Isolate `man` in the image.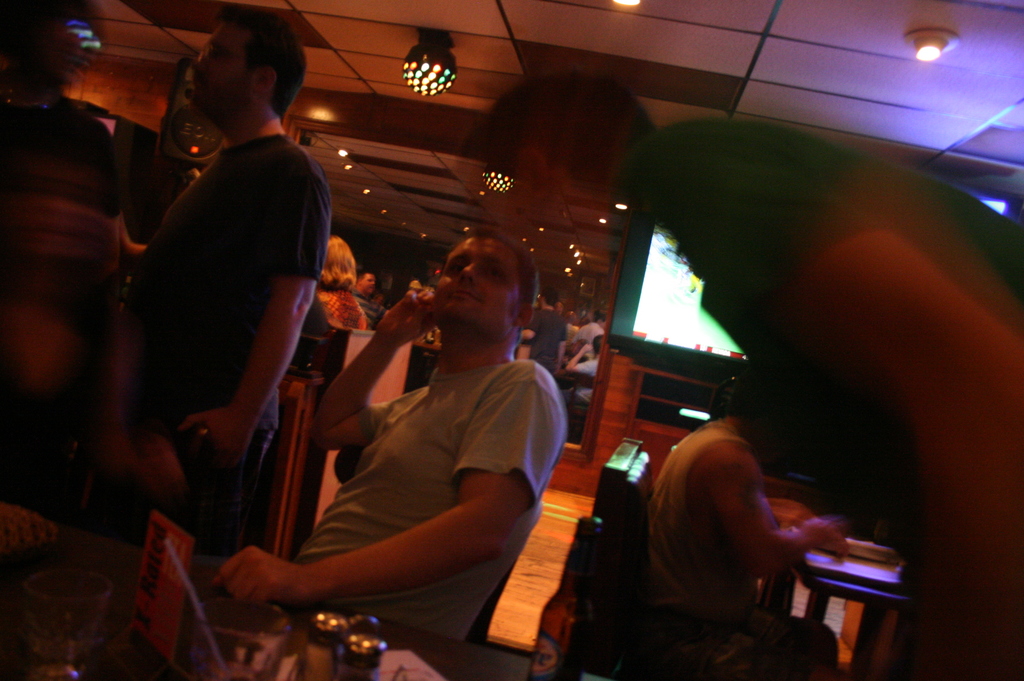
Isolated region: BBox(211, 168, 570, 648).
